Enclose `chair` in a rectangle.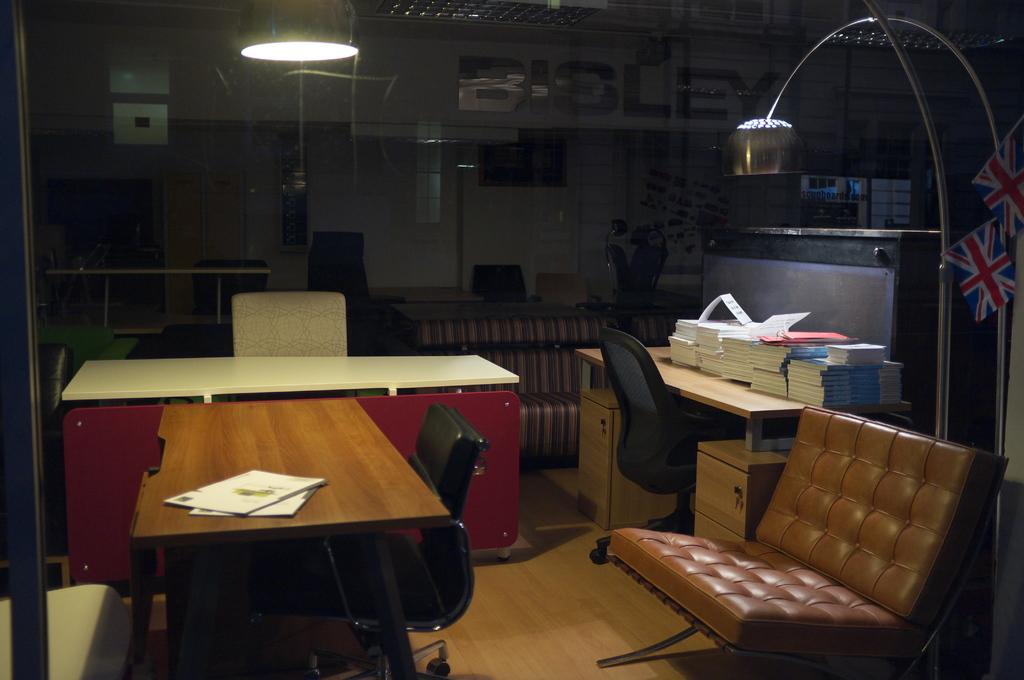
535/271/590/308.
